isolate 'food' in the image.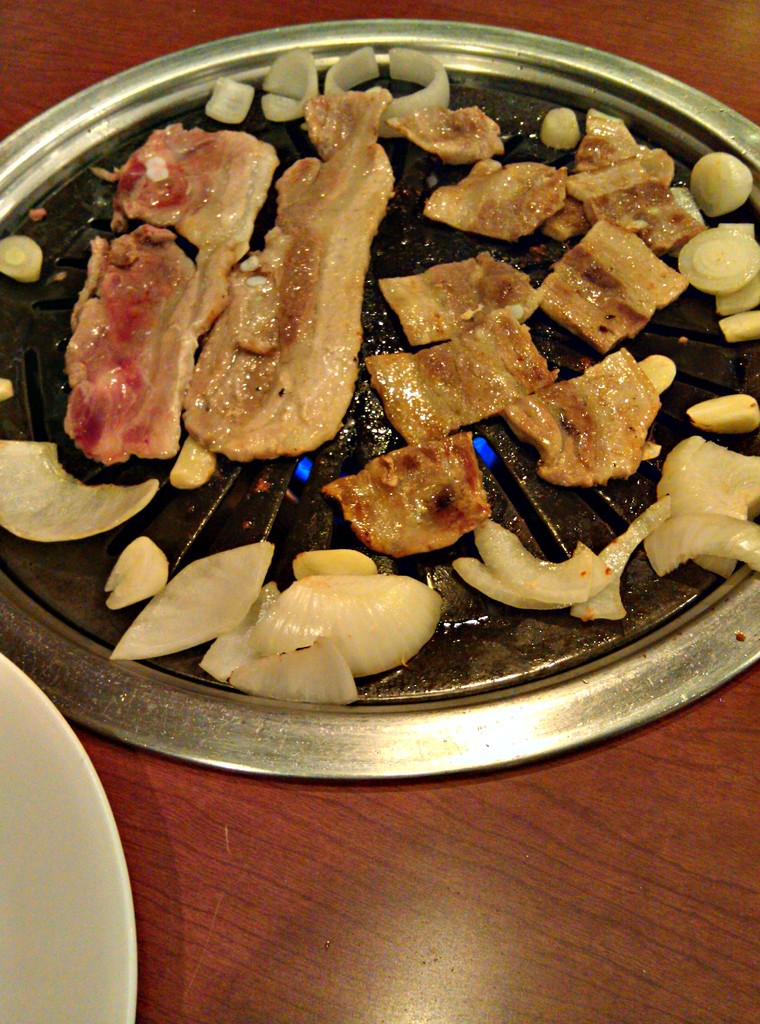
Isolated region: <box>0,438,159,545</box>.
